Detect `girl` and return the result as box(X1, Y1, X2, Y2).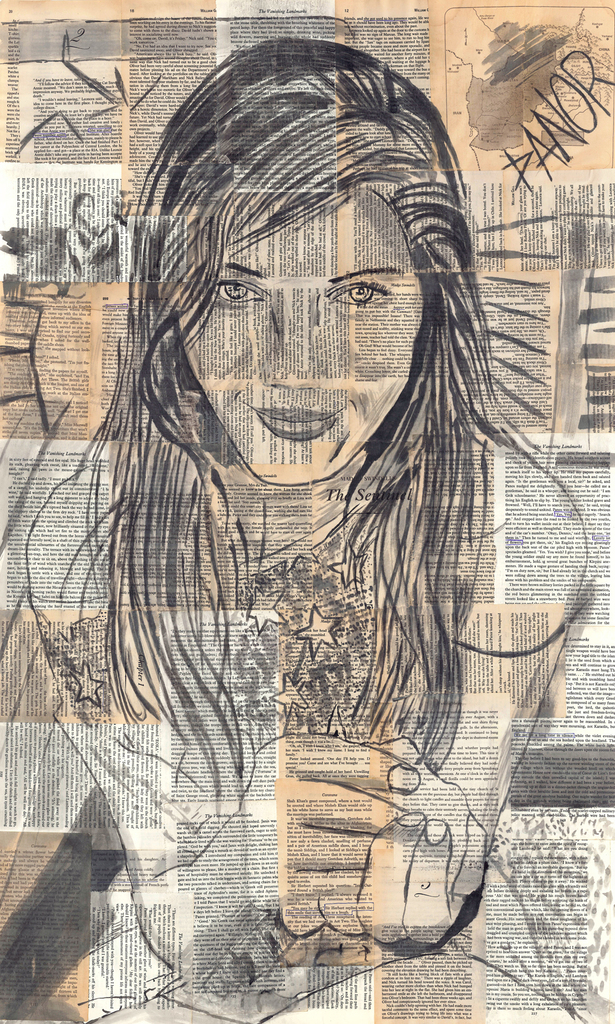
box(29, 35, 588, 1023).
